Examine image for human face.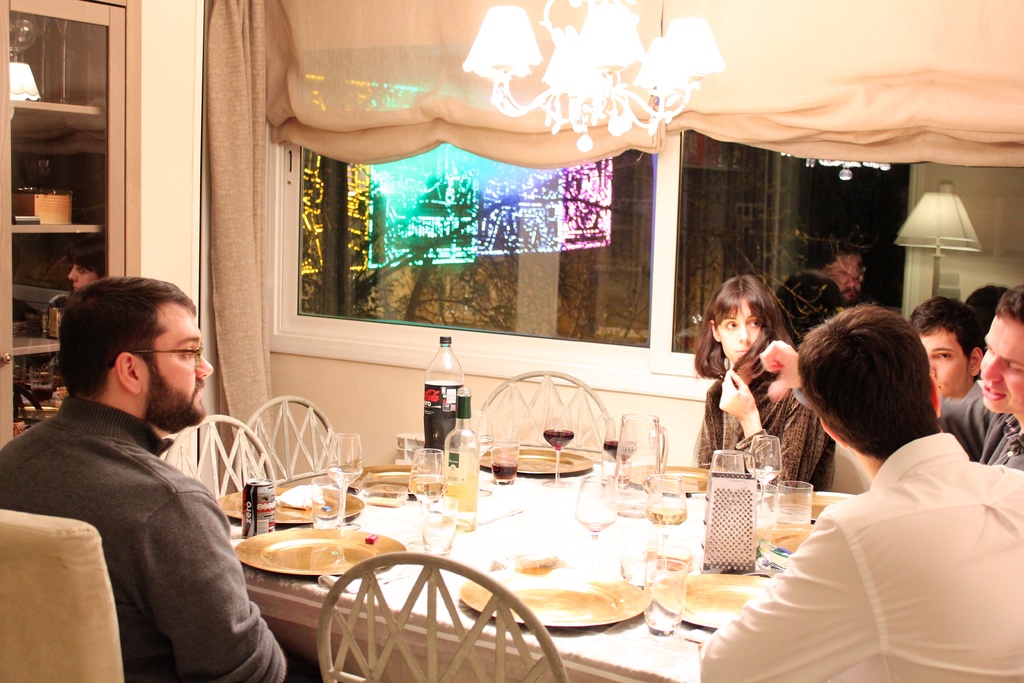
Examination result: left=981, top=315, right=1023, bottom=413.
